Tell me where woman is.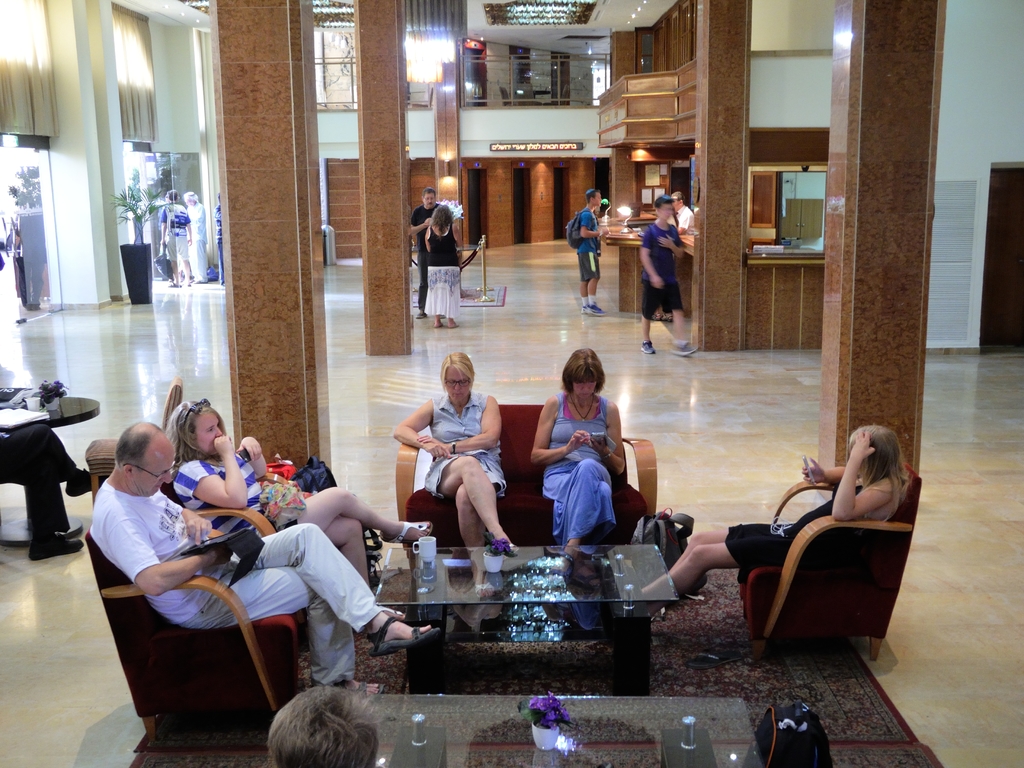
woman is at {"x1": 526, "y1": 353, "x2": 641, "y2": 563}.
